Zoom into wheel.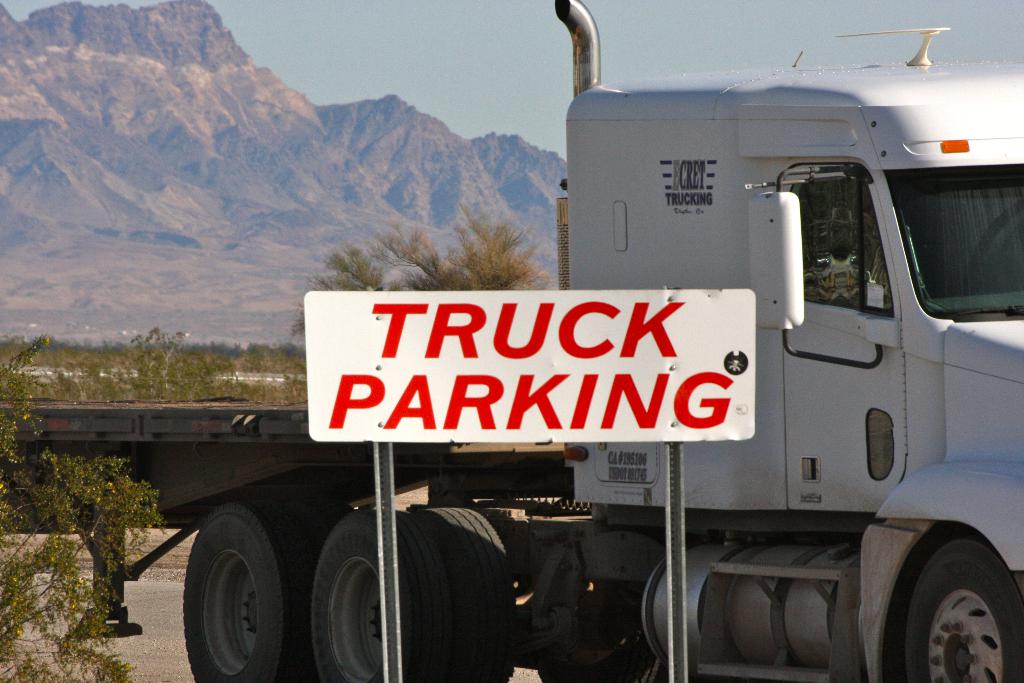
Zoom target: box(309, 500, 461, 682).
